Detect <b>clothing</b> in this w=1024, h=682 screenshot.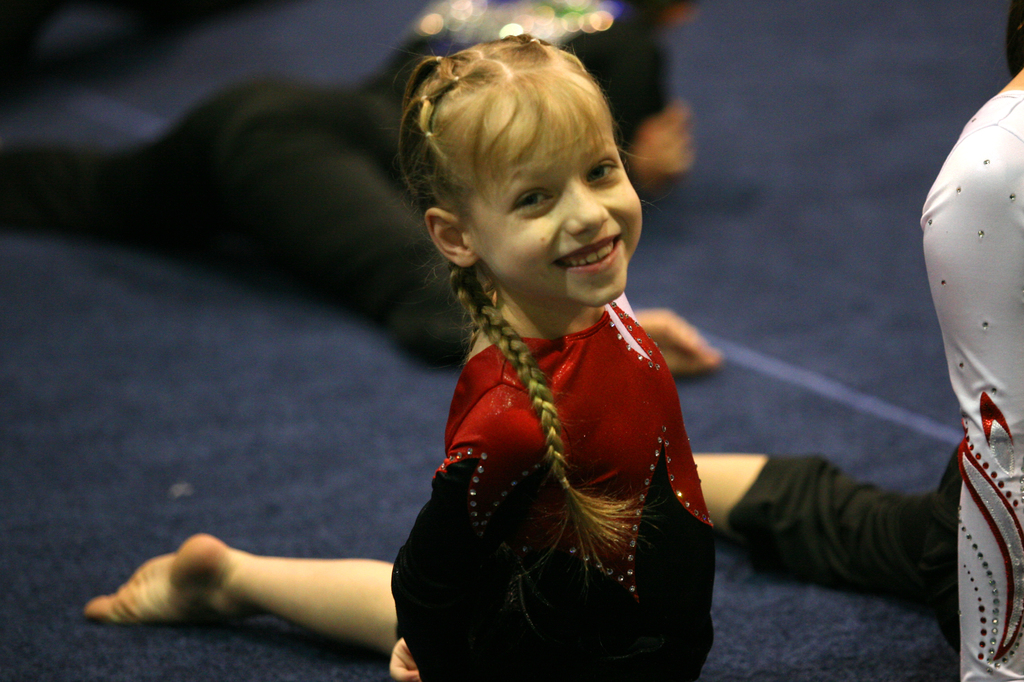
Detection: <box>921,88,1023,681</box>.
